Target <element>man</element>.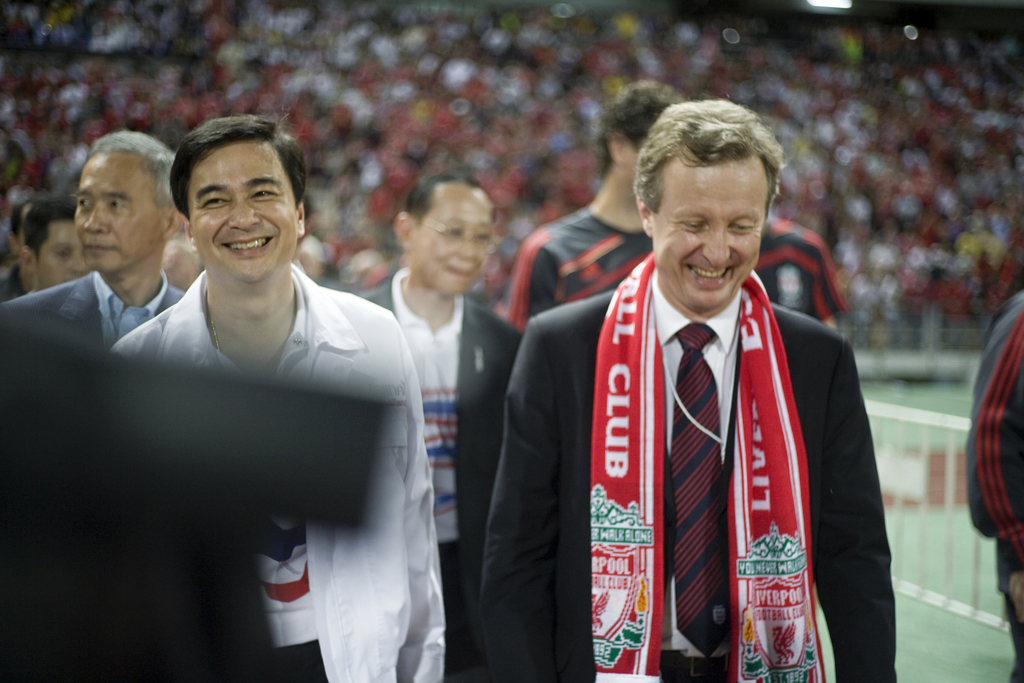
Target region: [left=510, top=76, right=685, bottom=317].
